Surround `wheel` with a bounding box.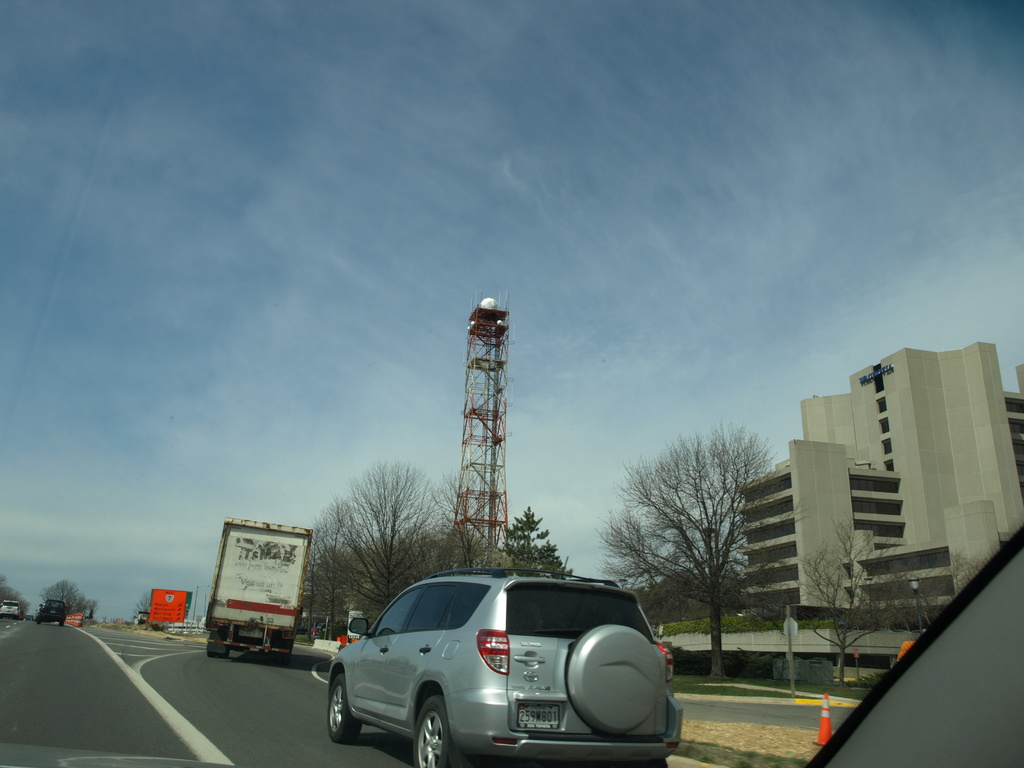
left=326, top=671, right=361, bottom=746.
